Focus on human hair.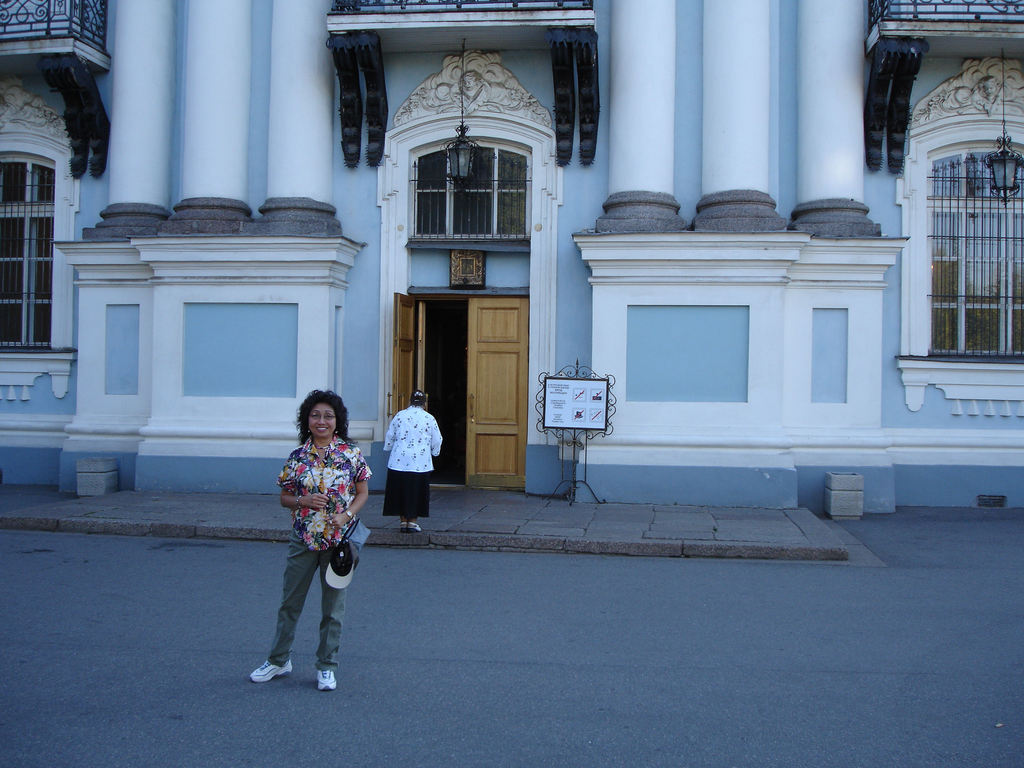
Focused at pyautogui.locateOnScreen(408, 387, 427, 407).
